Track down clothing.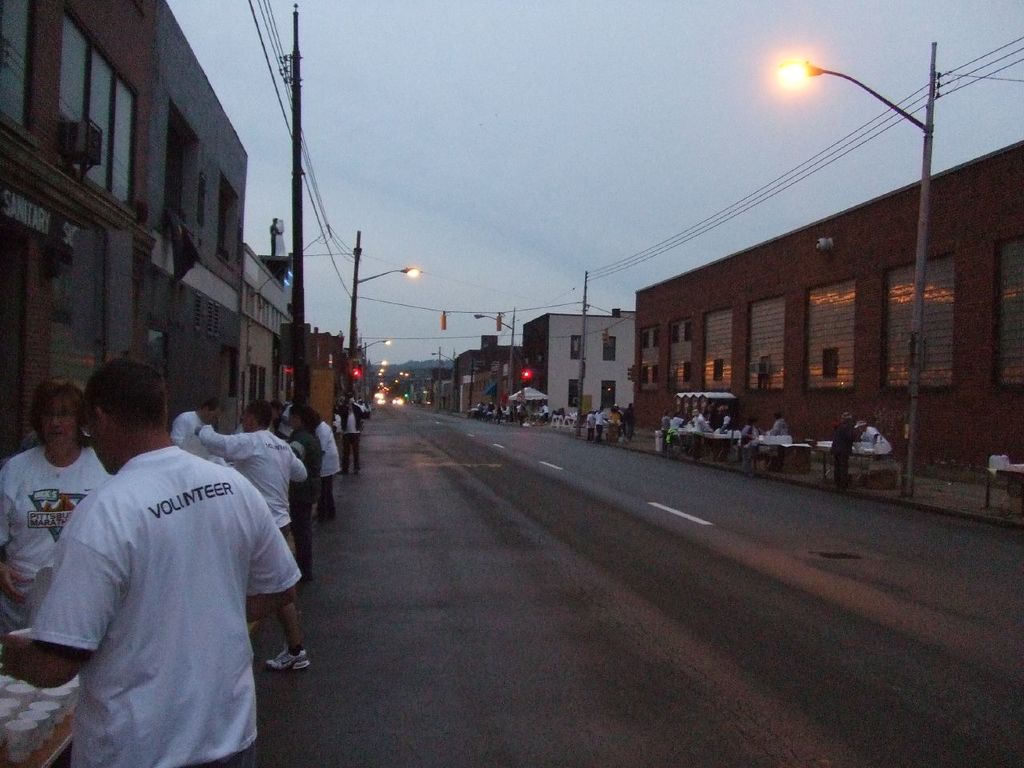
Tracked to box(690, 414, 704, 430).
